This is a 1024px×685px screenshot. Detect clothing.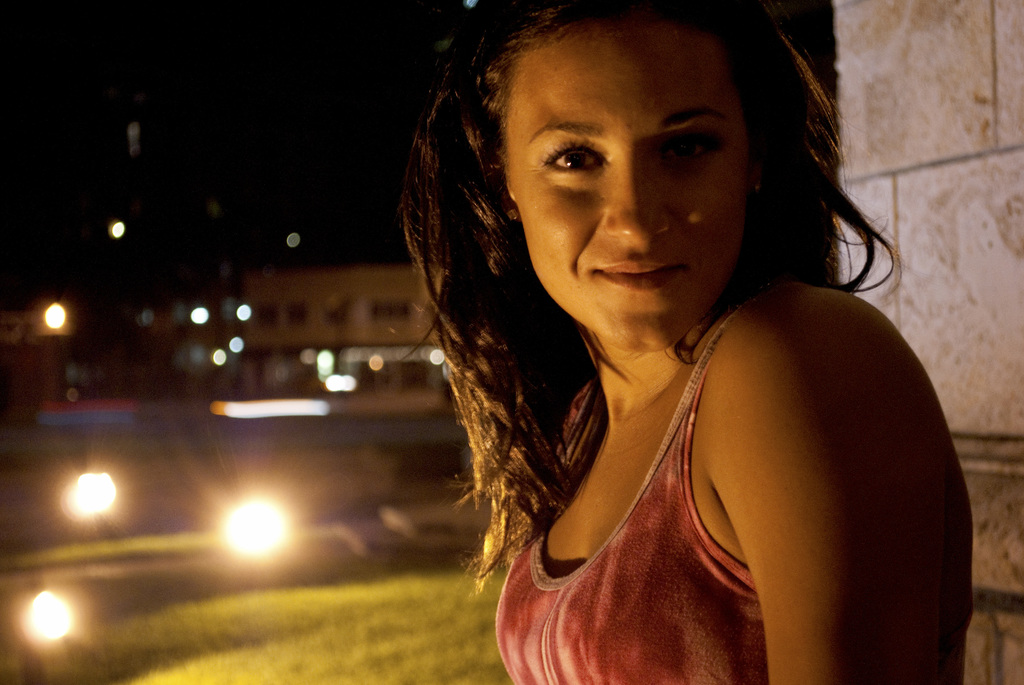
[460, 283, 866, 660].
